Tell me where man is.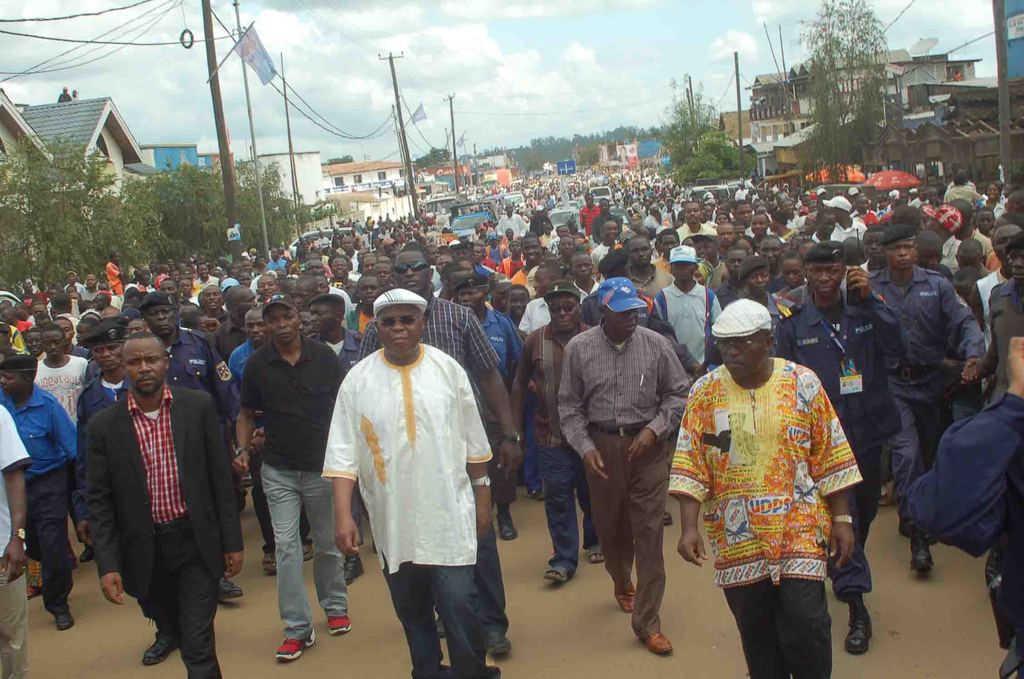
man is at 562,279,690,676.
